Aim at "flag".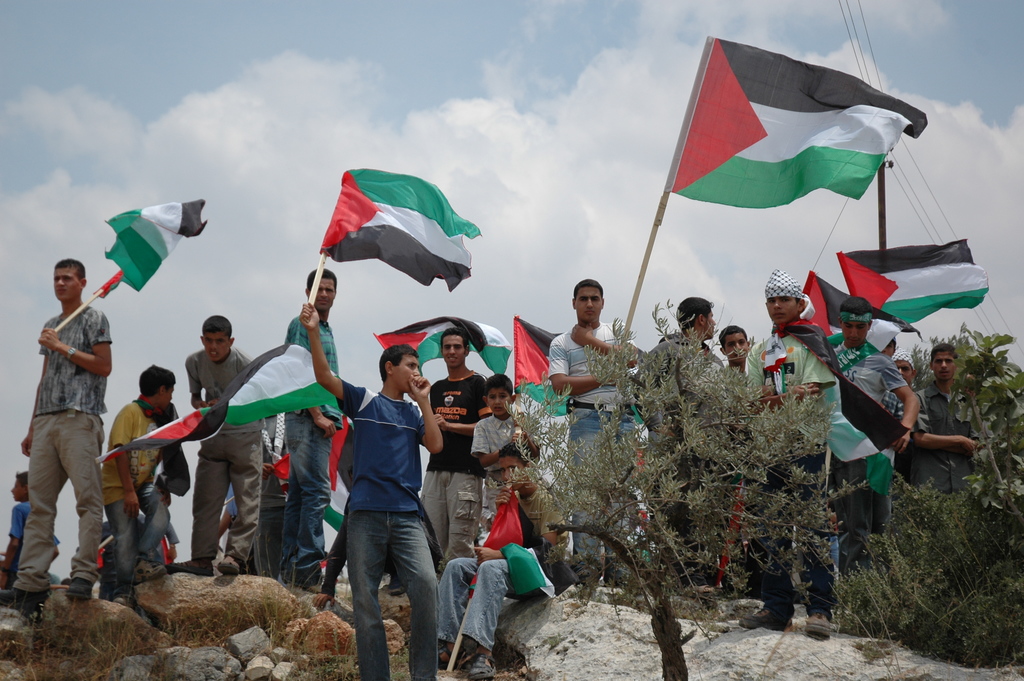
Aimed at 113, 401, 222, 459.
